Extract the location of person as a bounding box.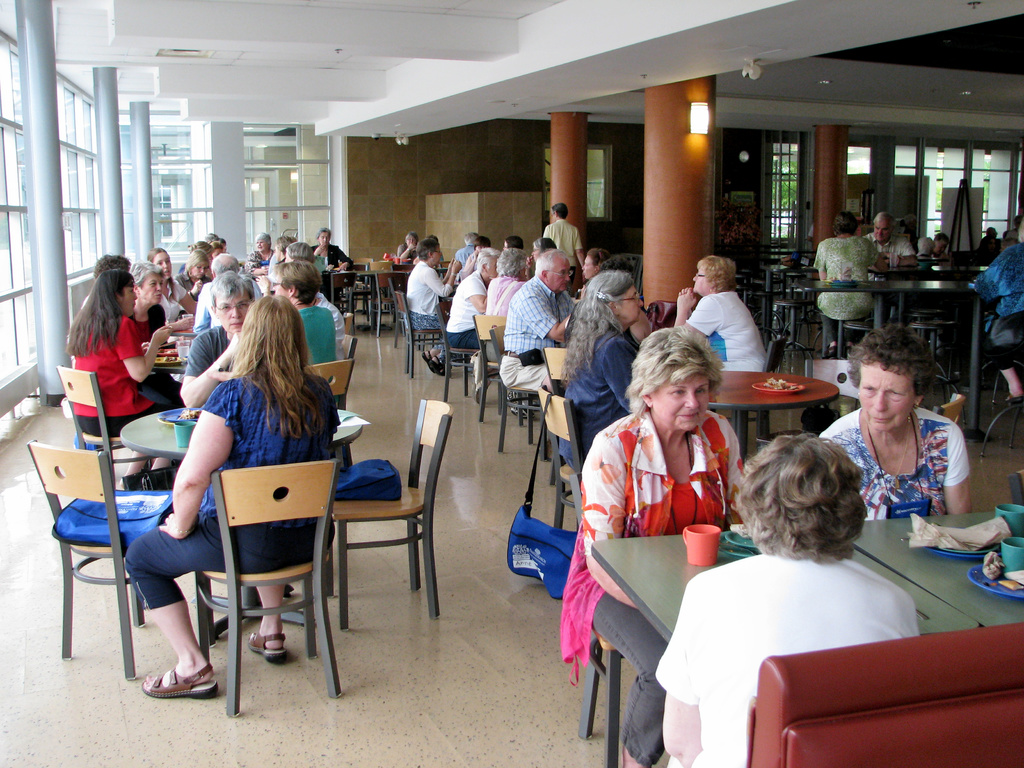
bbox=(940, 230, 948, 253).
